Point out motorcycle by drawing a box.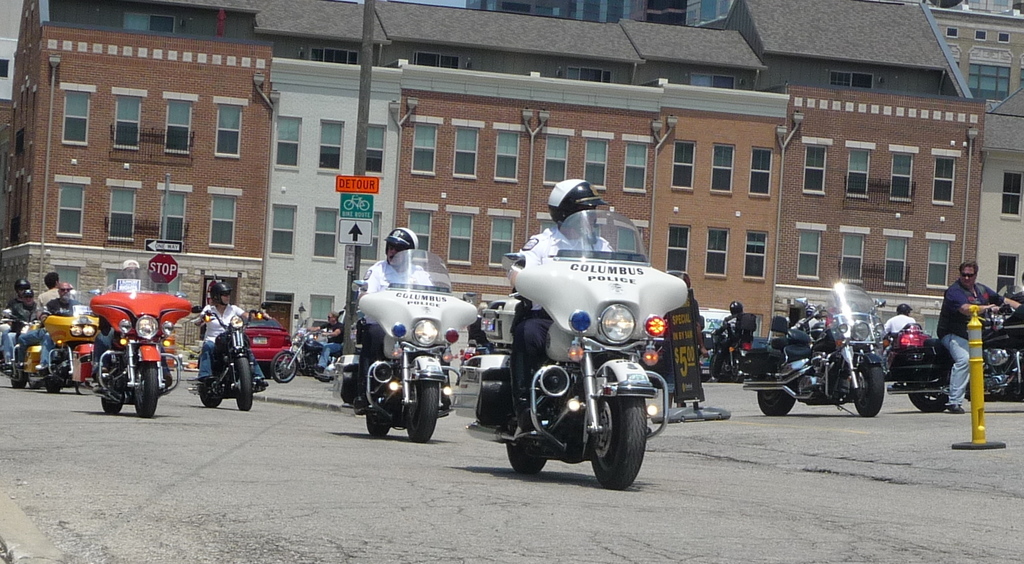
bbox=[271, 310, 334, 382].
